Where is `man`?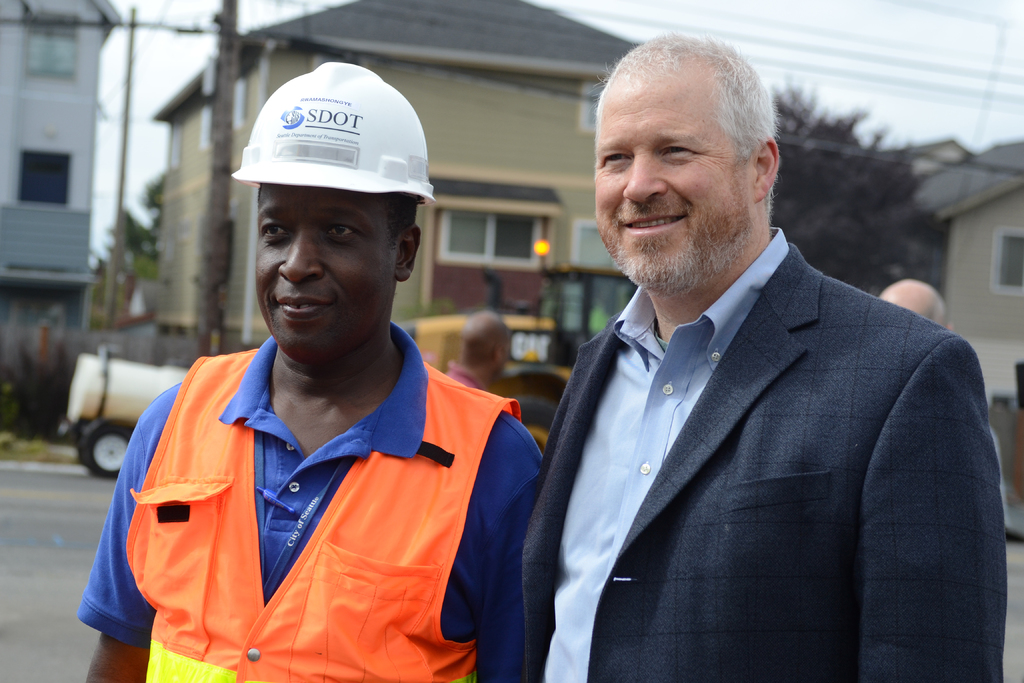
region(869, 271, 938, 336).
